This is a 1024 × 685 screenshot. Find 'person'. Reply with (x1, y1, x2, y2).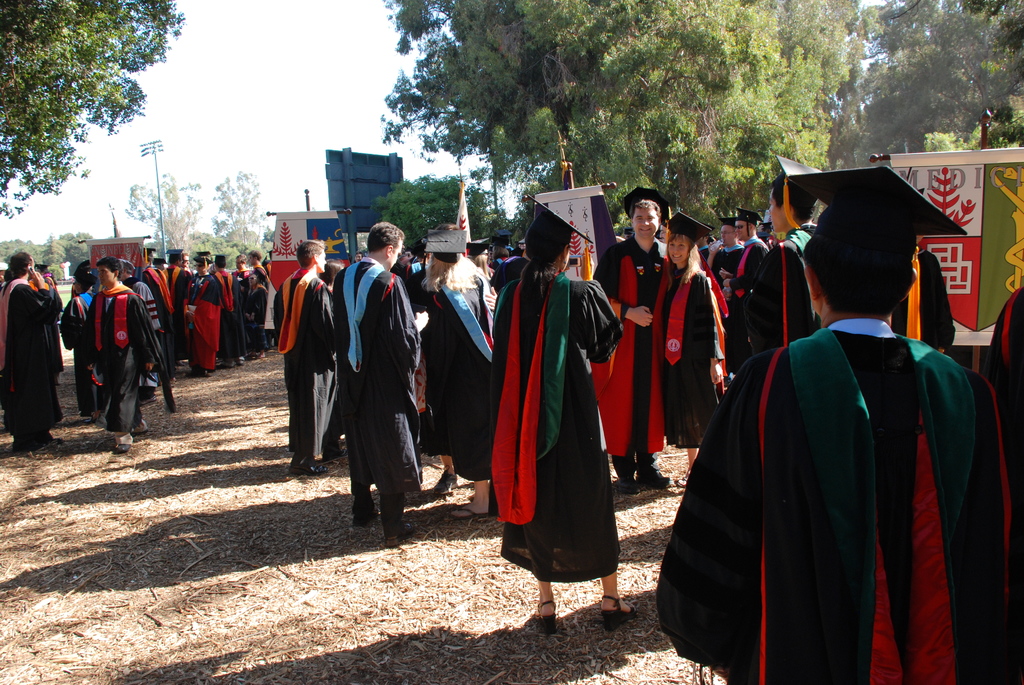
(659, 200, 1016, 683).
